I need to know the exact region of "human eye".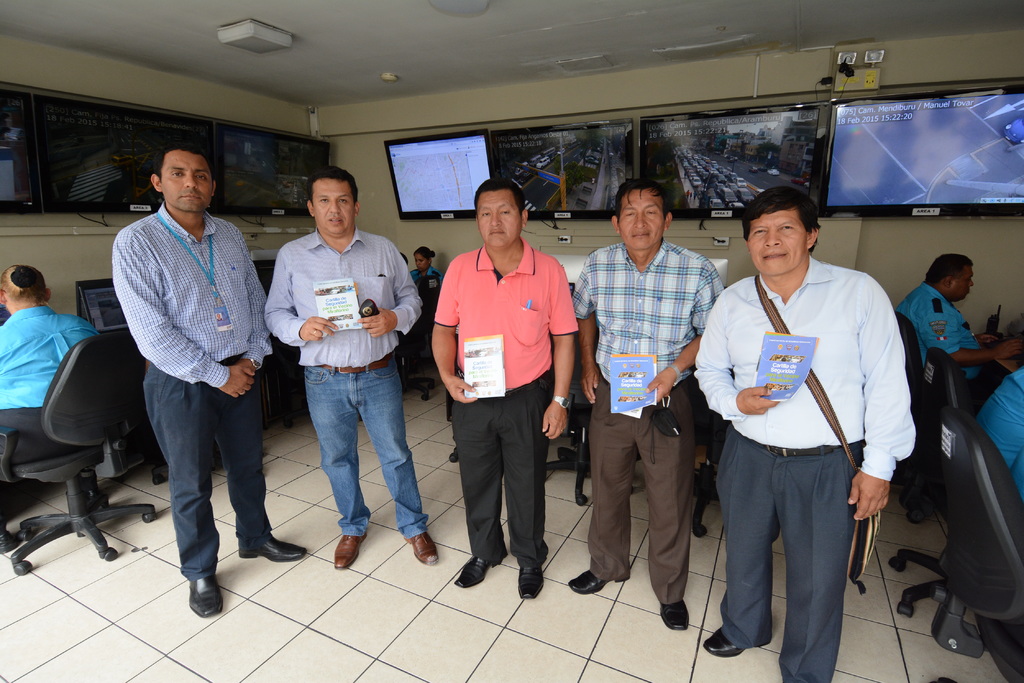
Region: select_region(644, 207, 660, 218).
